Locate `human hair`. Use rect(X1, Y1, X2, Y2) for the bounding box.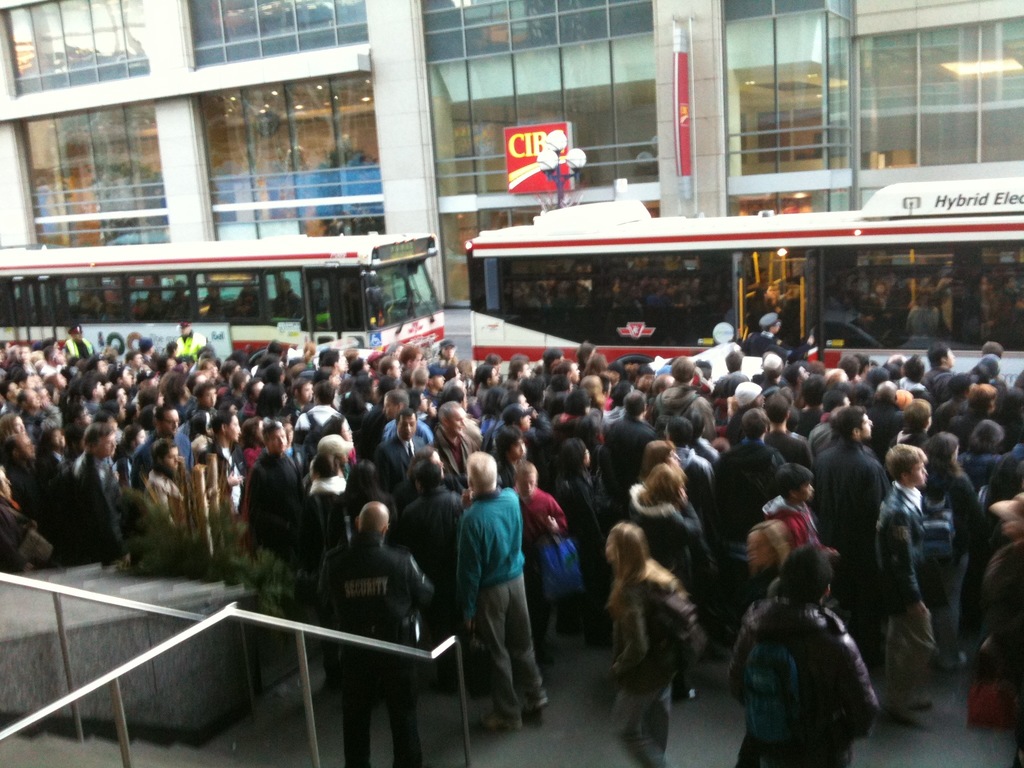
rect(746, 408, 774, 440).
